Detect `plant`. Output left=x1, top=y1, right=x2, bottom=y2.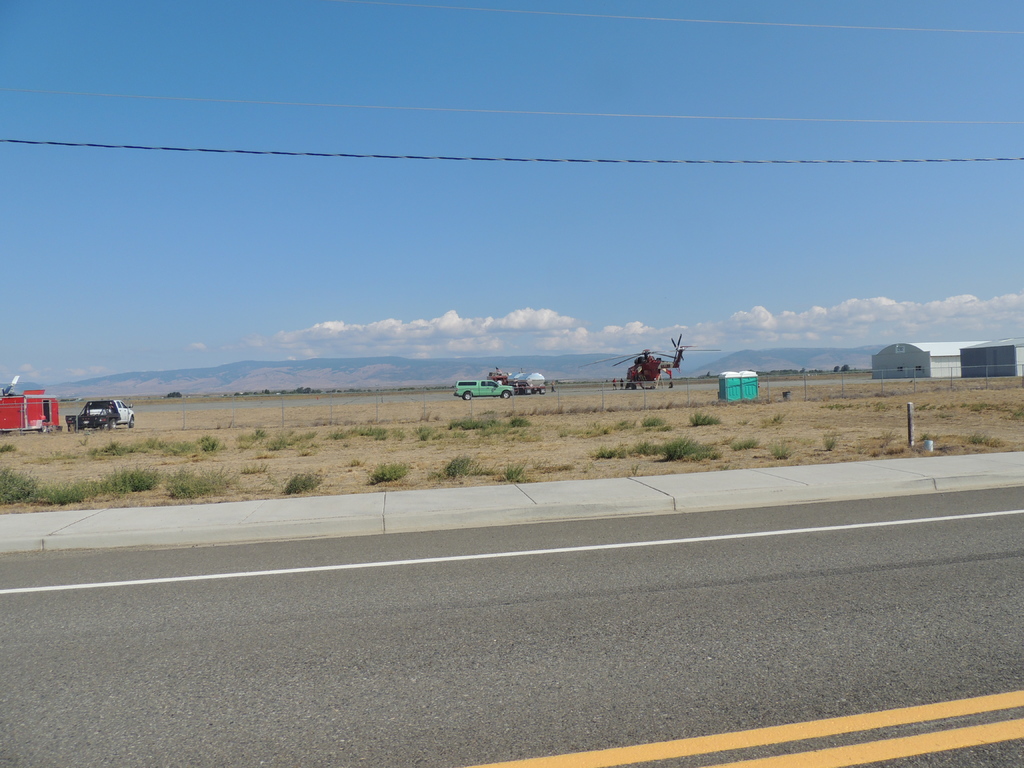
left=394, top=426, right=404, bottom=438.
